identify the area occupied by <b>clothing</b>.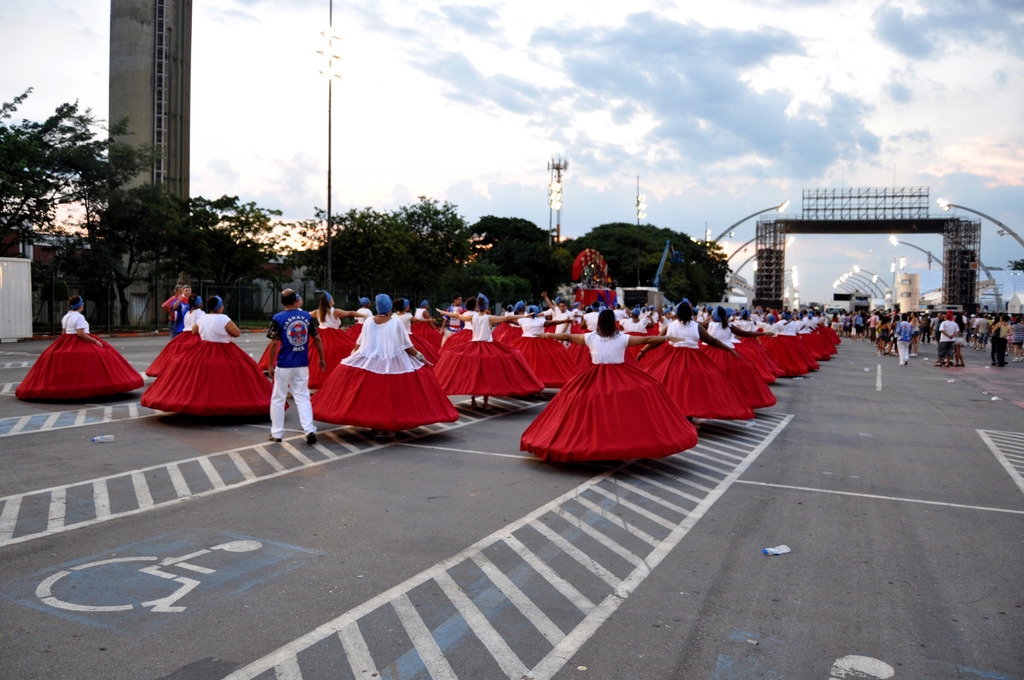
Area: crop(734, 321, 776, 385).
